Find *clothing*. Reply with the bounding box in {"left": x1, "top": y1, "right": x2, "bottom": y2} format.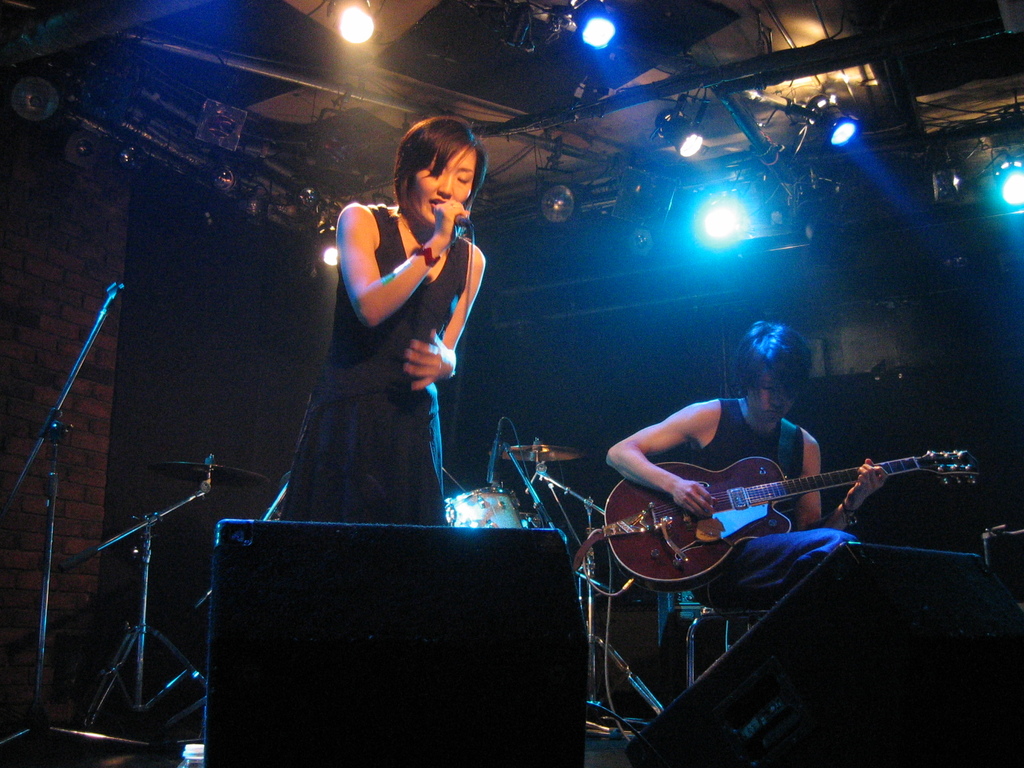
{"left": 692, "top": 383, "right": 862, "bottom": 605}.
